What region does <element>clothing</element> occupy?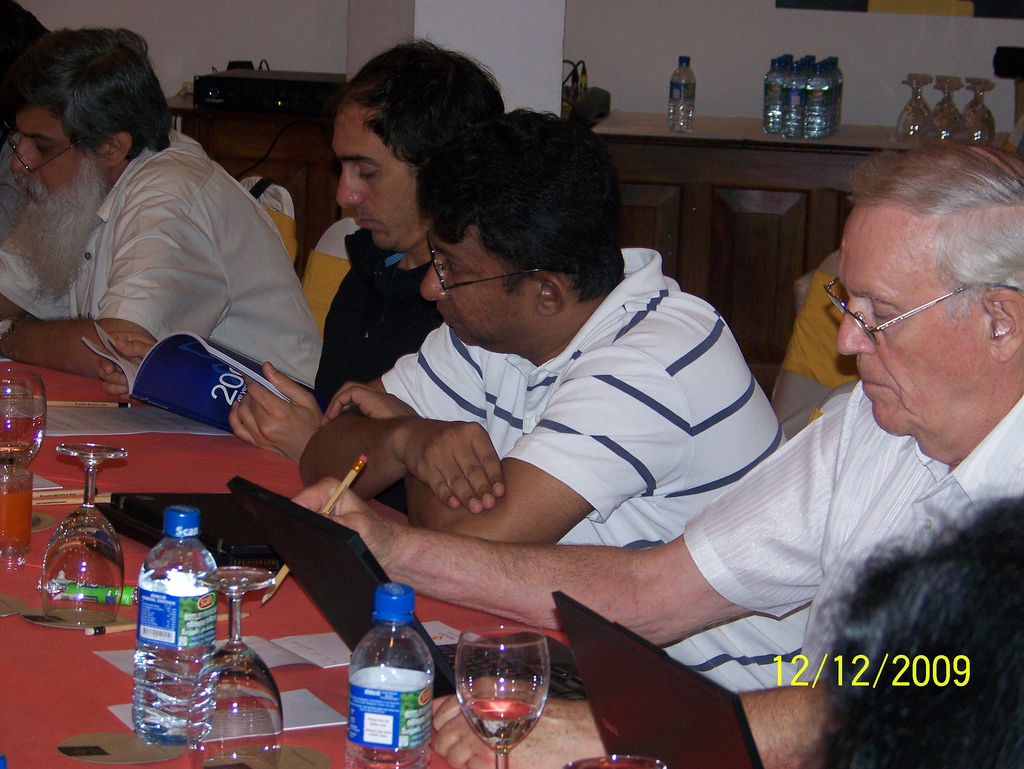
region(680, 383, 1023, 680).
